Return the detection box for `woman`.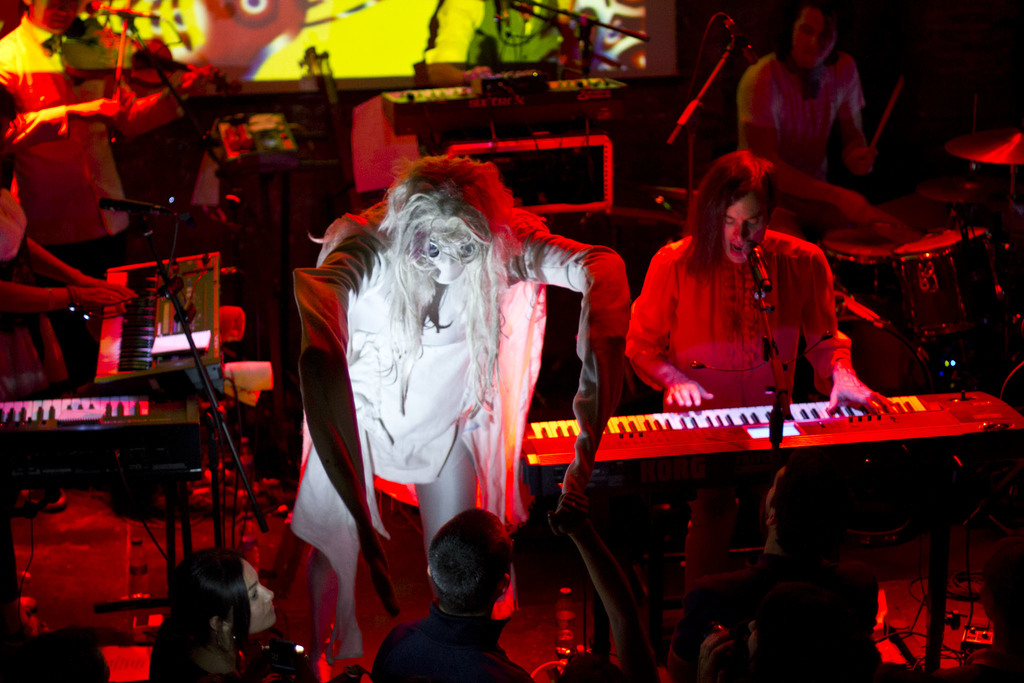
(631,146,879,465).
